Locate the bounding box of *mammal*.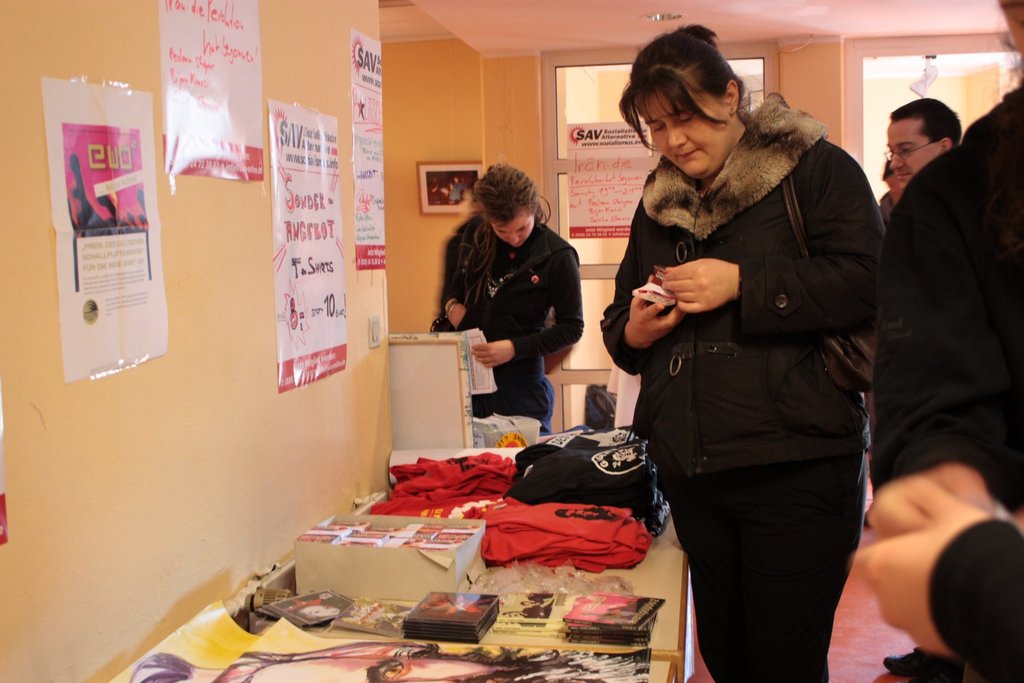
Bounding box: x1=883, y1=90, x2=964, y2=682.
